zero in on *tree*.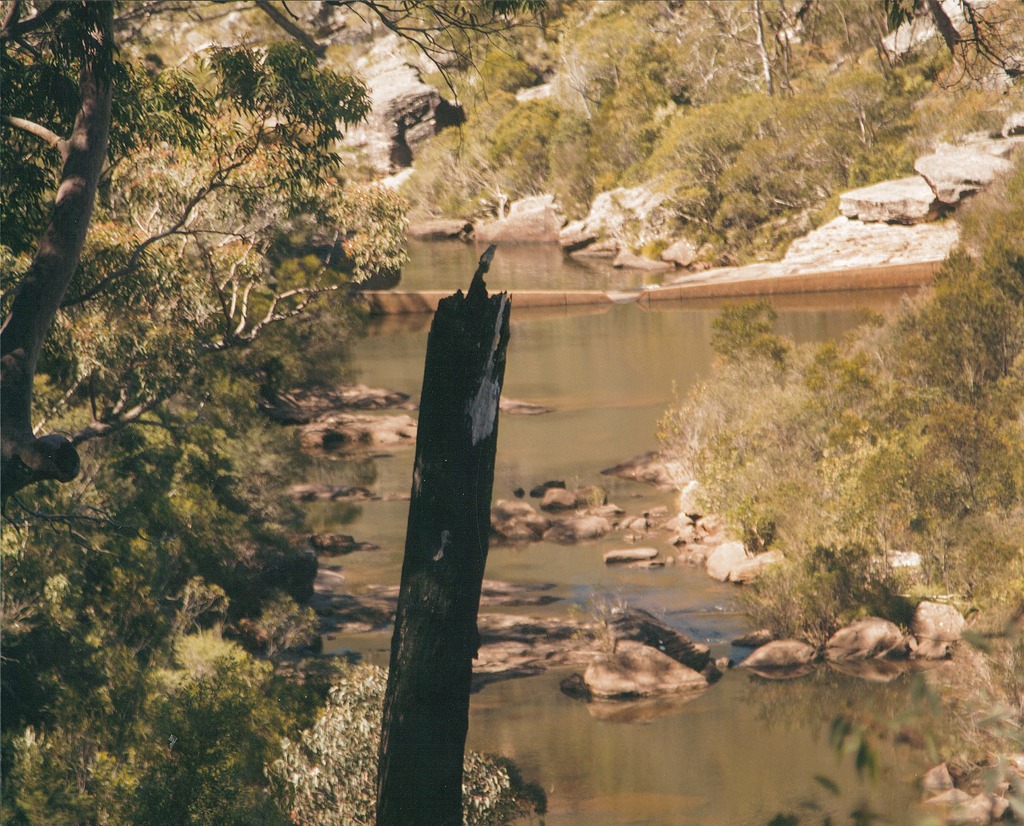
Zeroed in: 0, 0, 556, 577.
